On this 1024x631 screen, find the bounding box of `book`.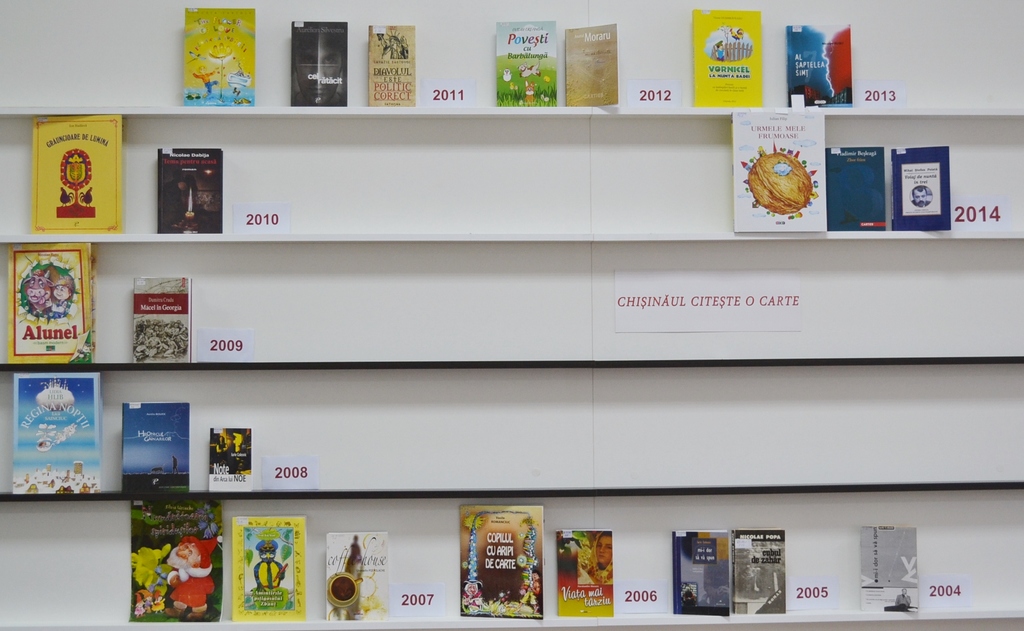
Bounding box: Rect(230, 509, 307, 619).
